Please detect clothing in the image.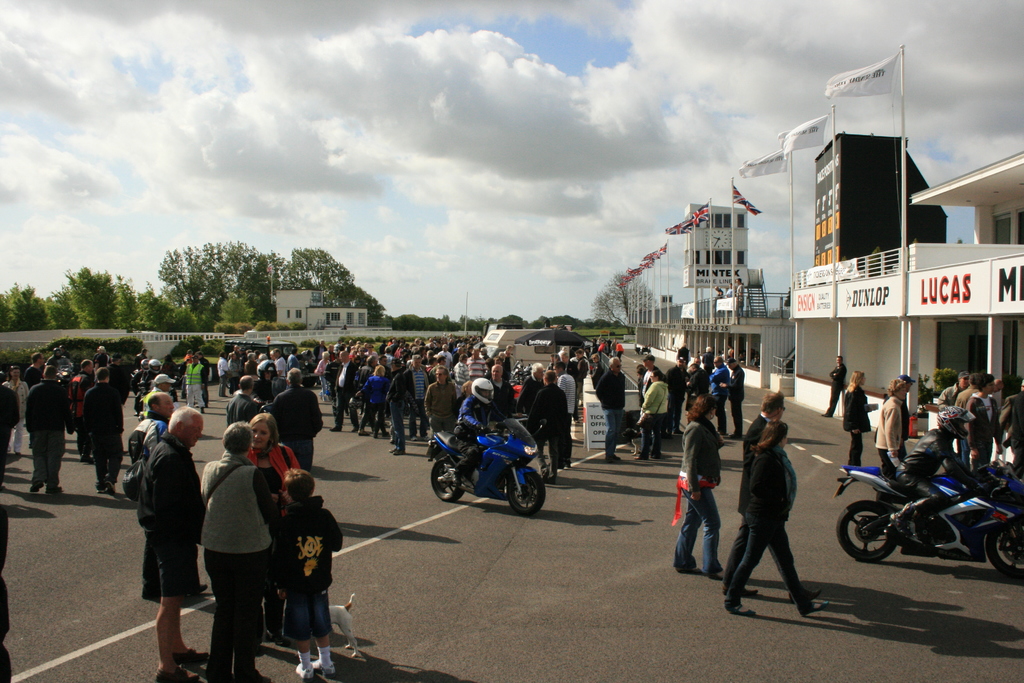
[x1=29, y1=379, x2=68, y2=482].
